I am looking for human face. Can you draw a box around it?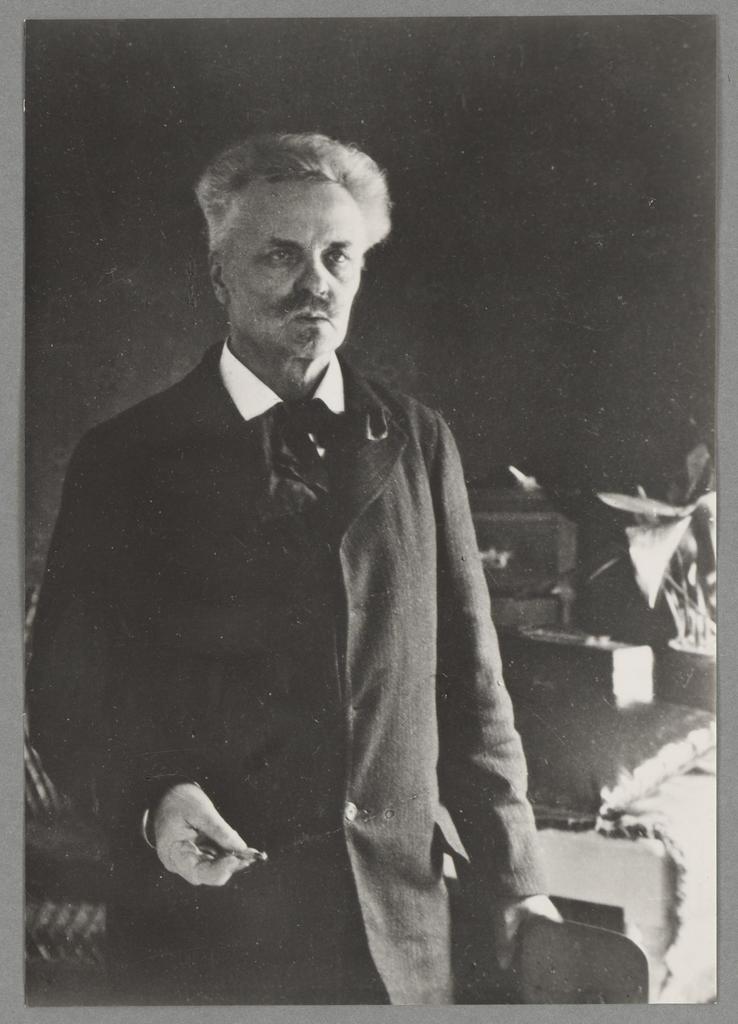
Sure, the bounding box is 225:173:367:359.
